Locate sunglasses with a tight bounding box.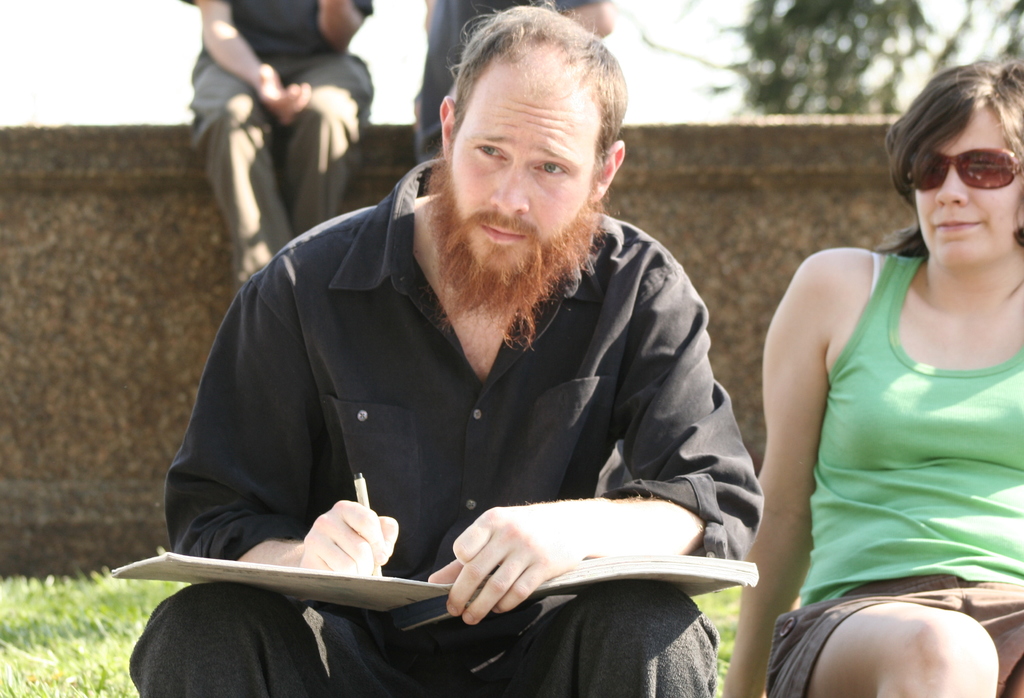
bbox=(911, 144, 1023, 191).
